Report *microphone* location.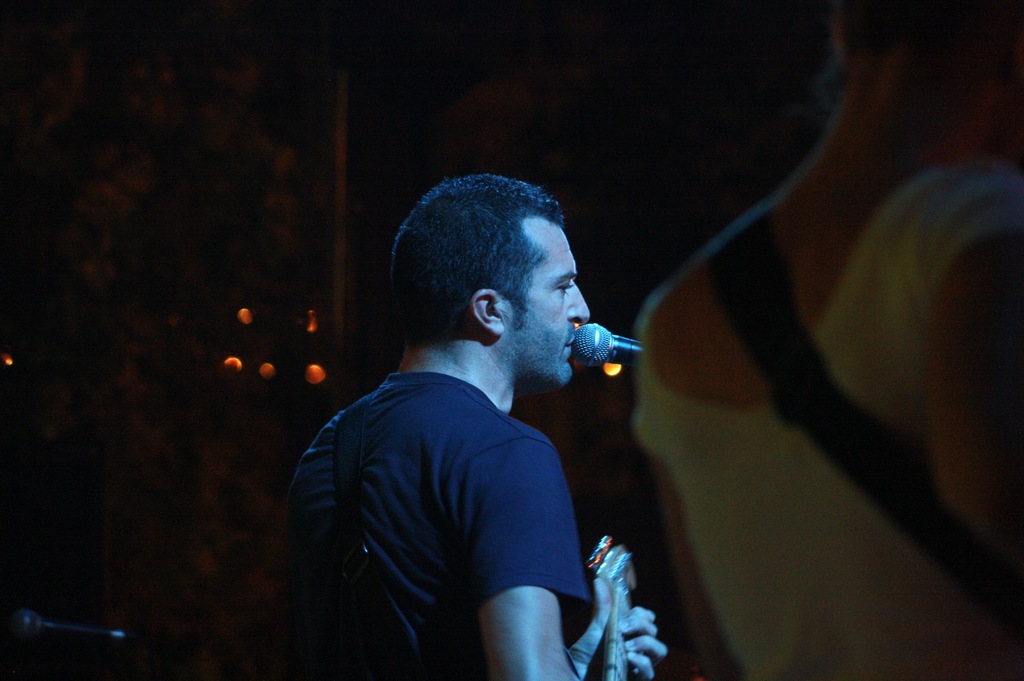
Report: region(566, 321, 645, 389).
